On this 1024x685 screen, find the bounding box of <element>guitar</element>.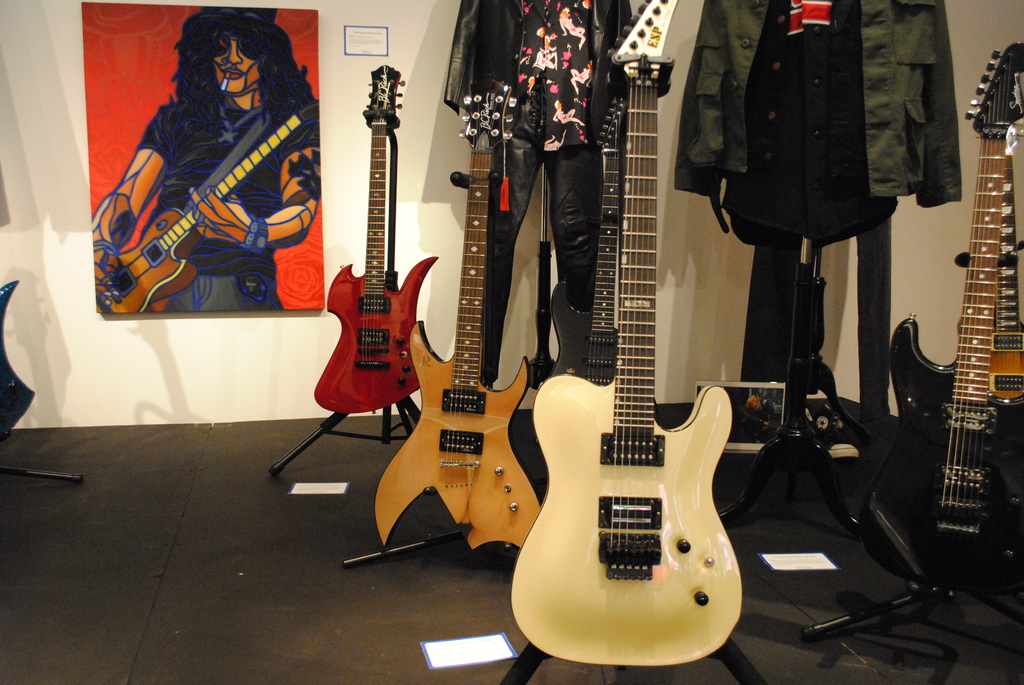
Bounding box: box(886, 43, 1023, 602).
